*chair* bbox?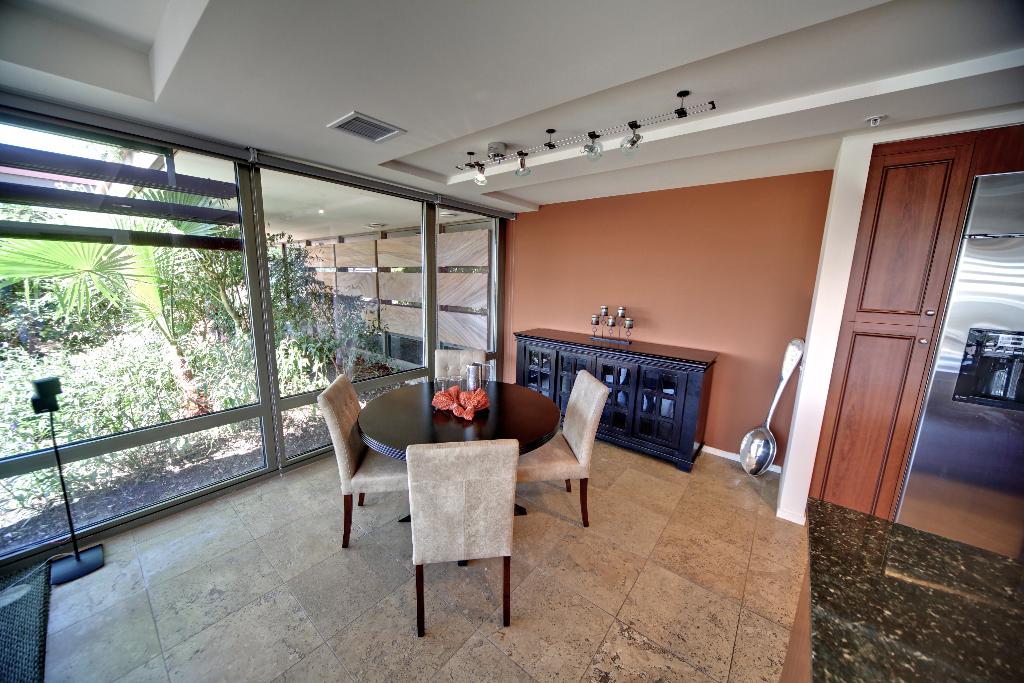
box(384, 403, 538, 641)
